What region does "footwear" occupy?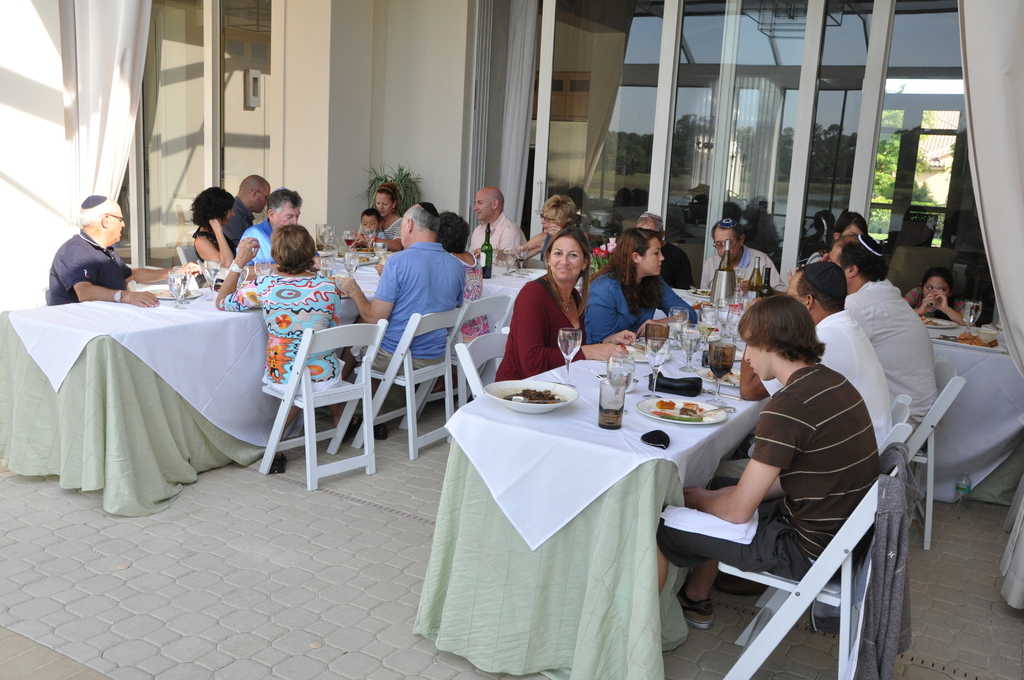
box(271, 446, 286, 477).
